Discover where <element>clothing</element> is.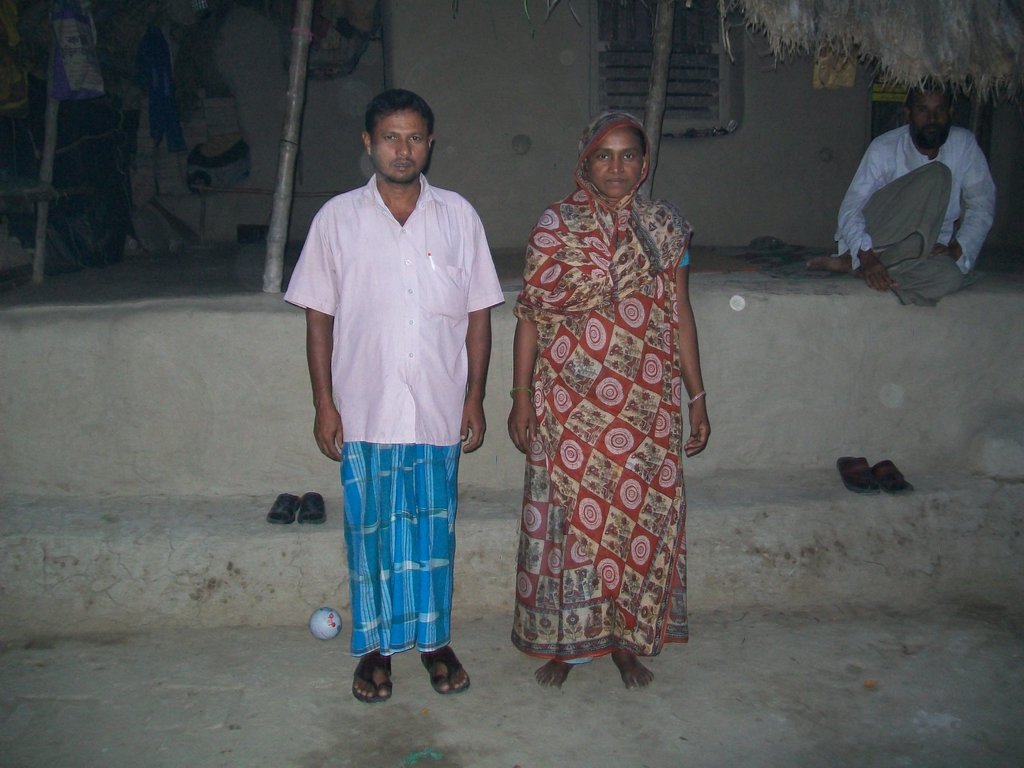
Discovered at x1=836, y1=132, x2=989, y2=314.
